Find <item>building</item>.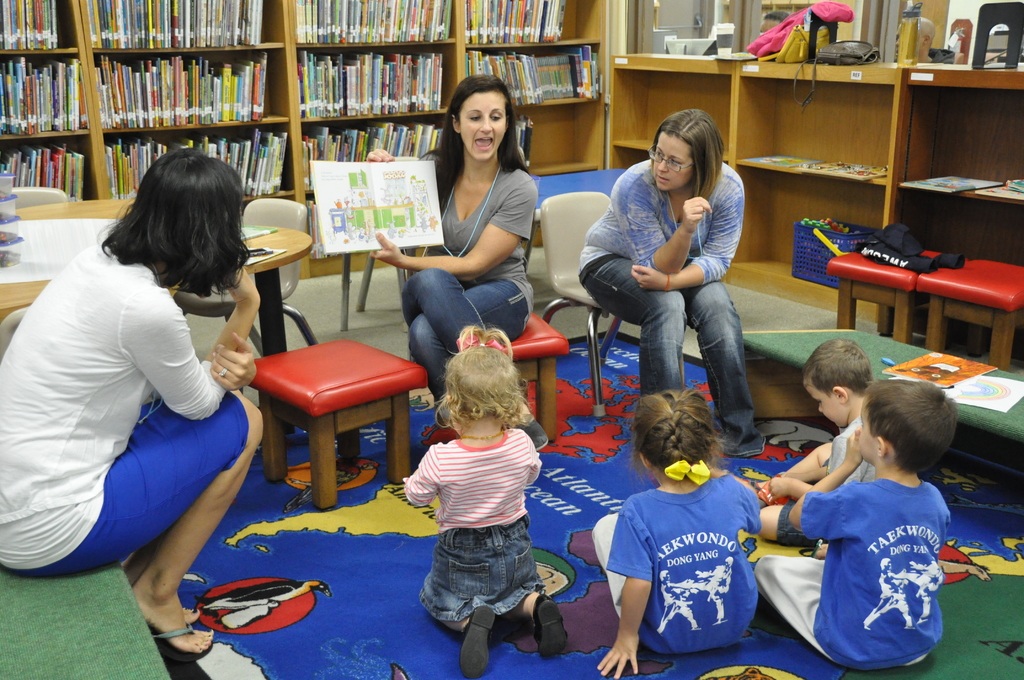
bbox(0, 0, 1023, 679).
